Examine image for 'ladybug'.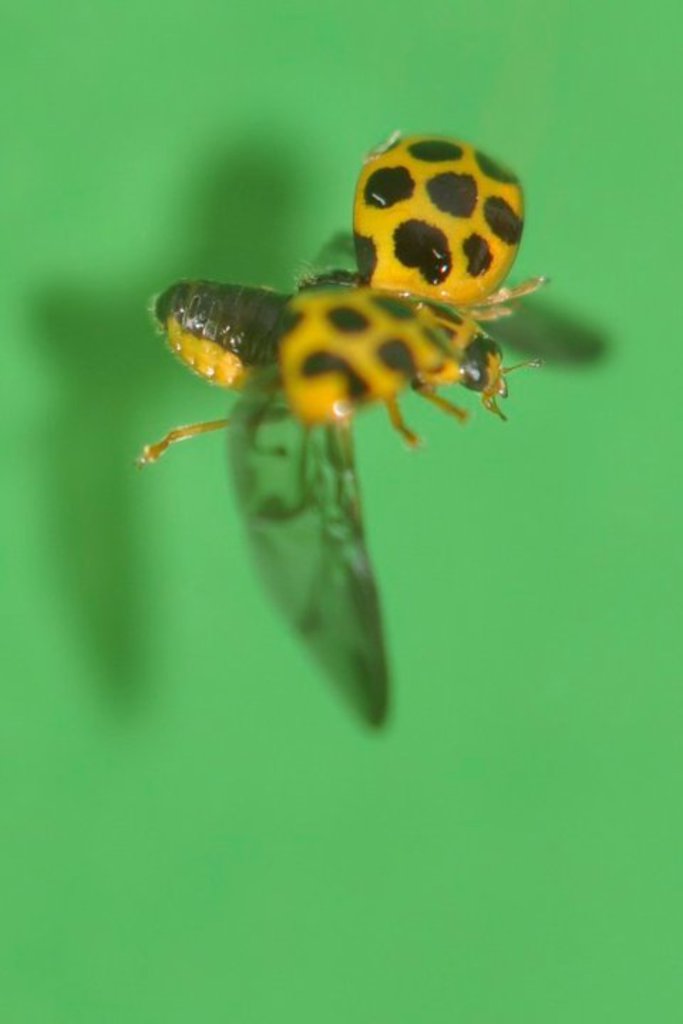
Examination result: Rect(129, 122, 561, 481).
